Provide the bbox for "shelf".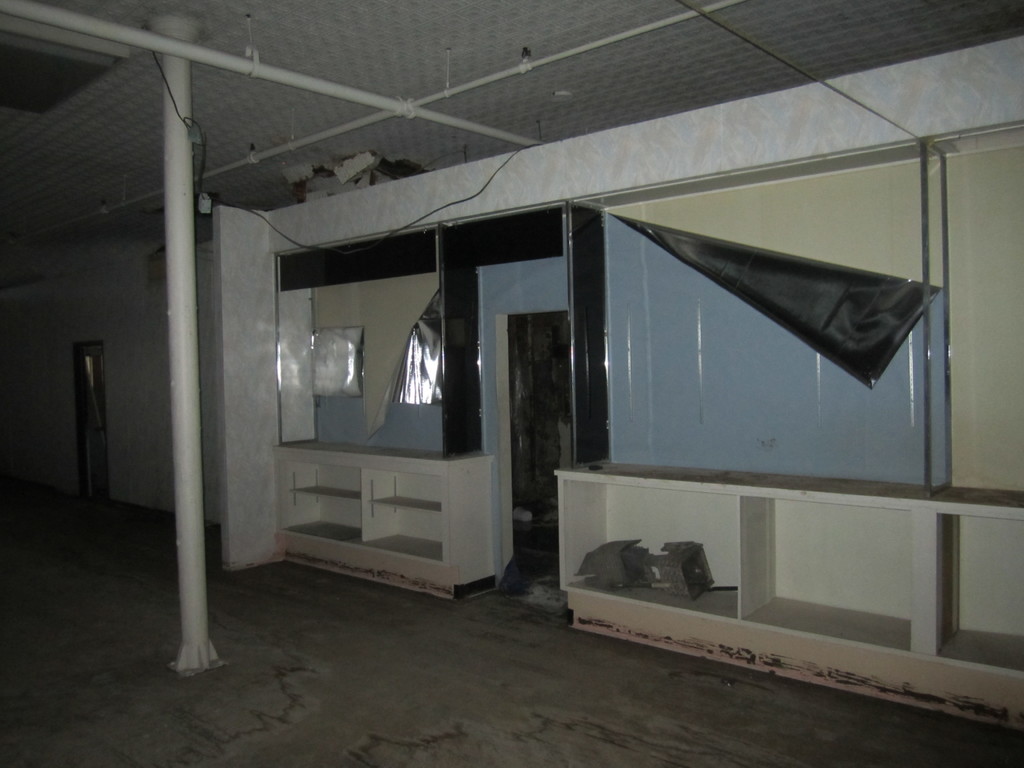
(369, 465, 448, 560).
